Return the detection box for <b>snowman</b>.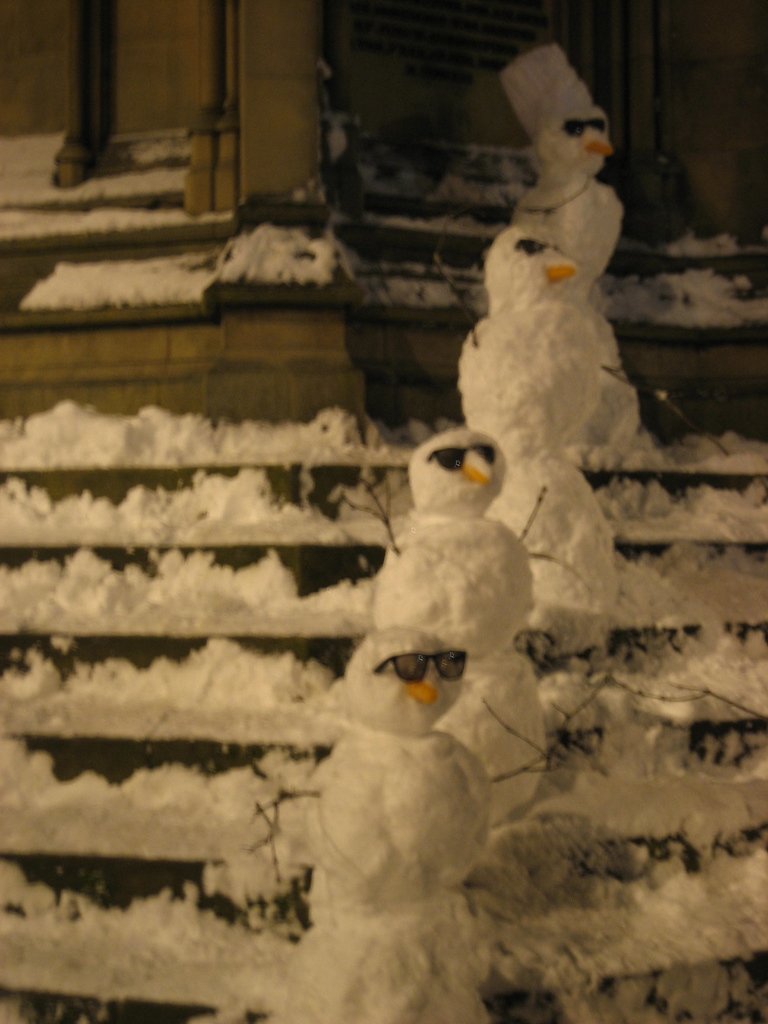
[x1=270, y1=627, x2=492, y2=1023].
